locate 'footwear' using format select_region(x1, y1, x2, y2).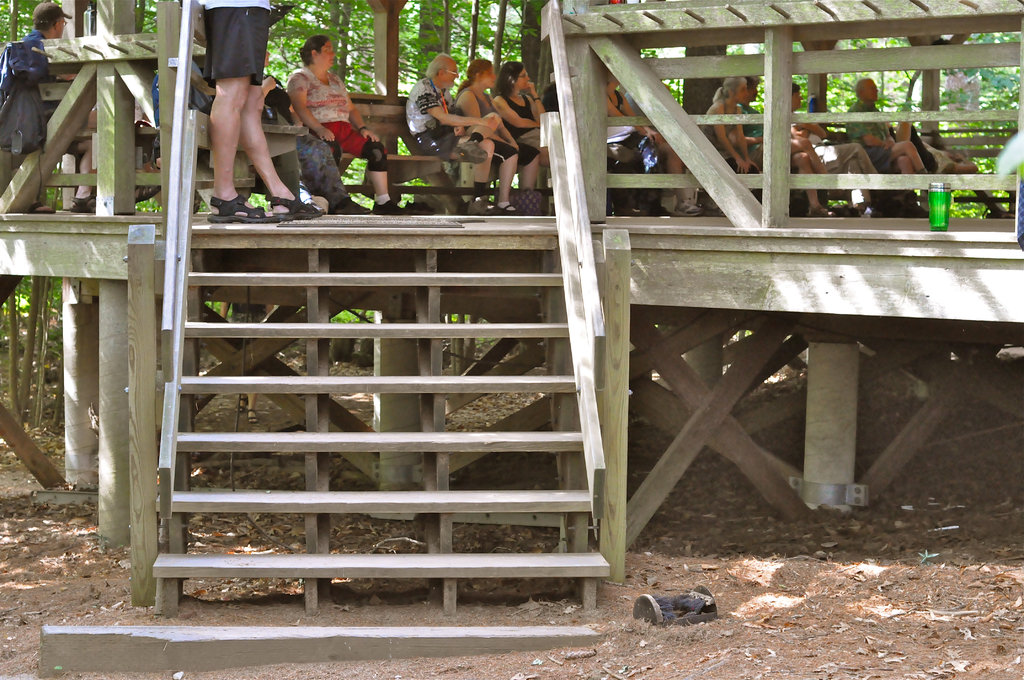
select_region(205, 190, 258, 225).
